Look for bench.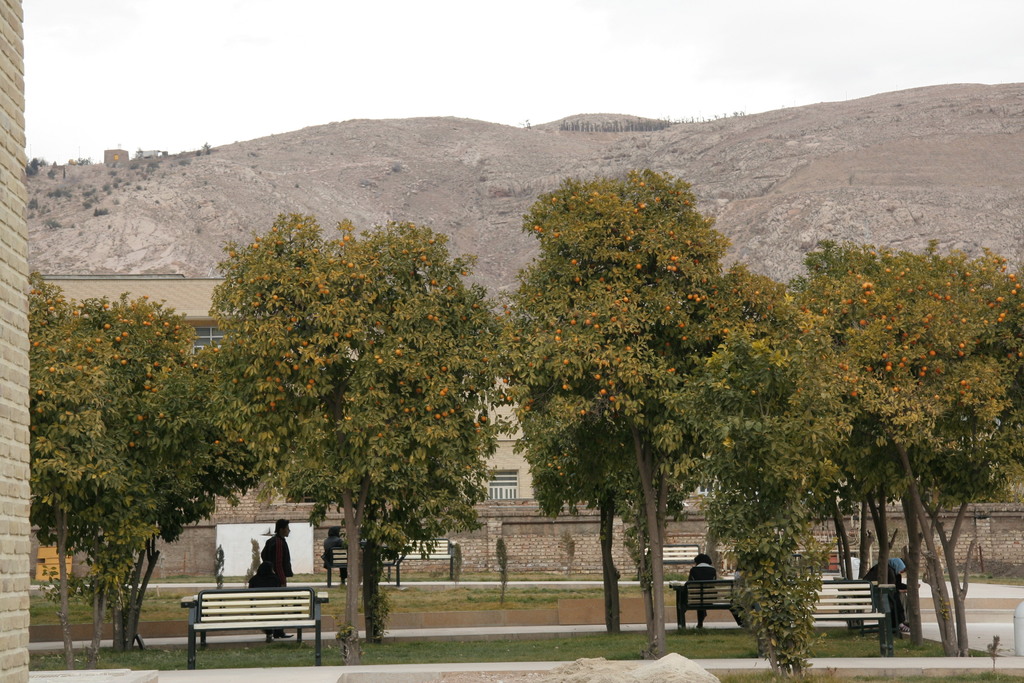
Found: <box>637,543,700,579</box>.
